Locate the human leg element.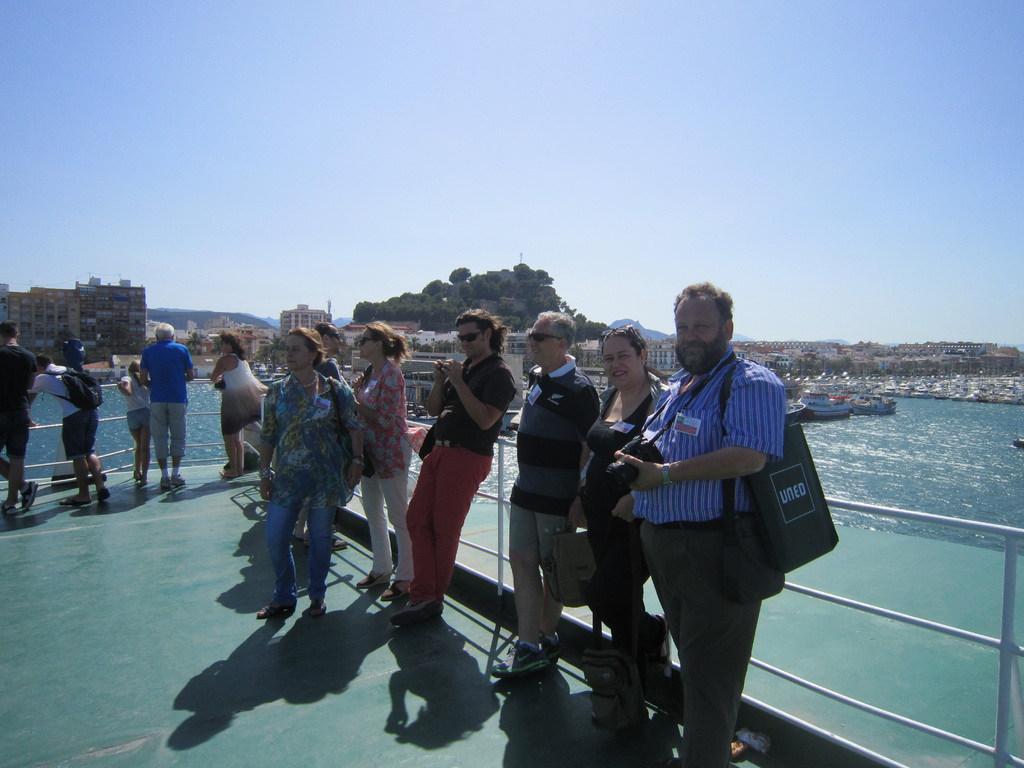
Element bbox: 383:431:412:594.
